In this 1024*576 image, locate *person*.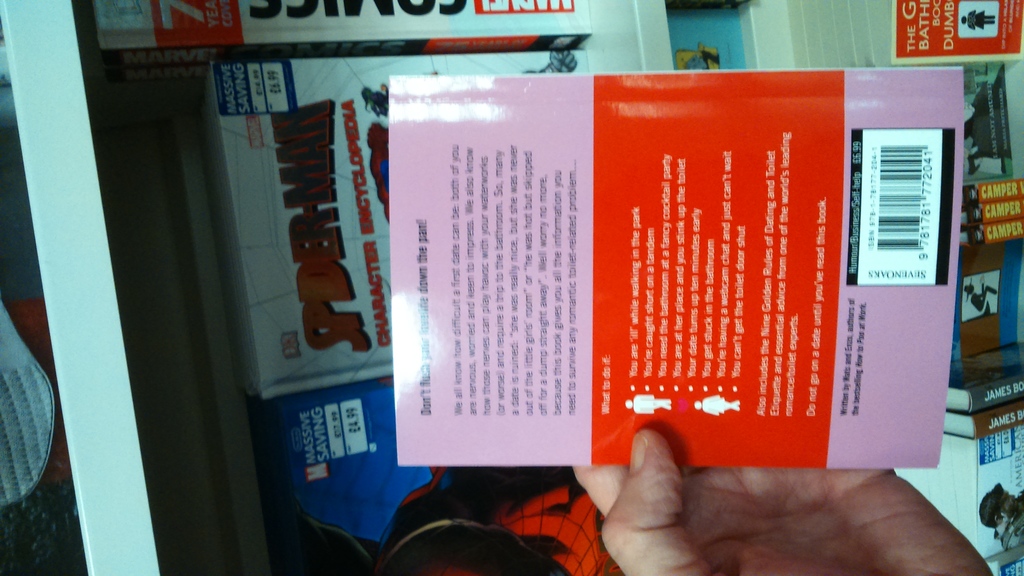
Bounding box: detection(571, 431, 995, 575).
